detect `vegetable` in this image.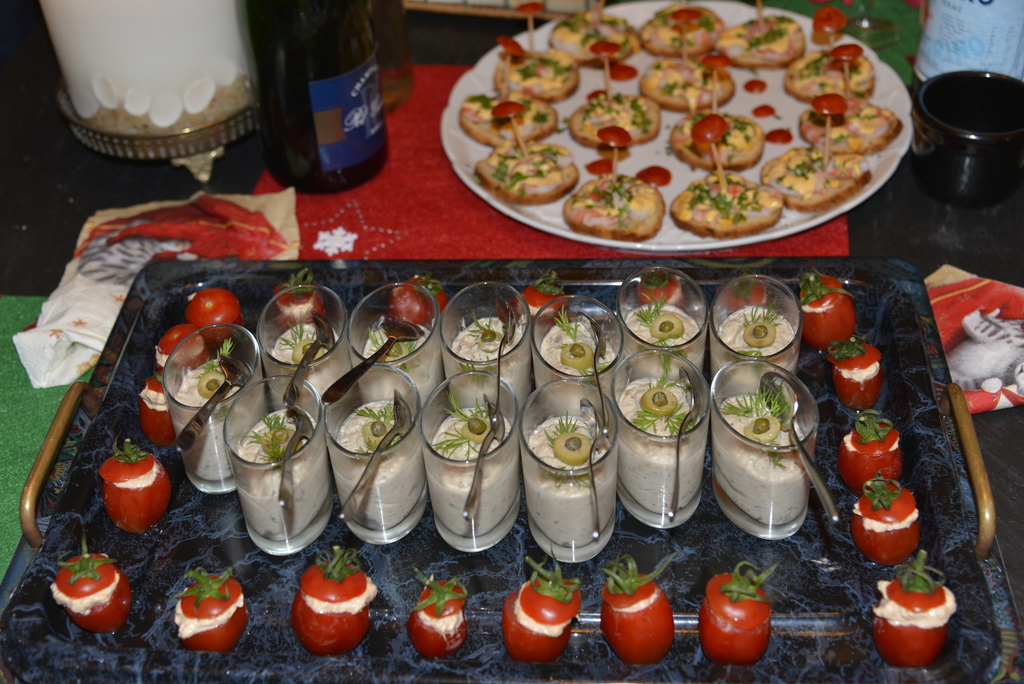
Detection: [left=519, top=565, right=580, bottom=621].
